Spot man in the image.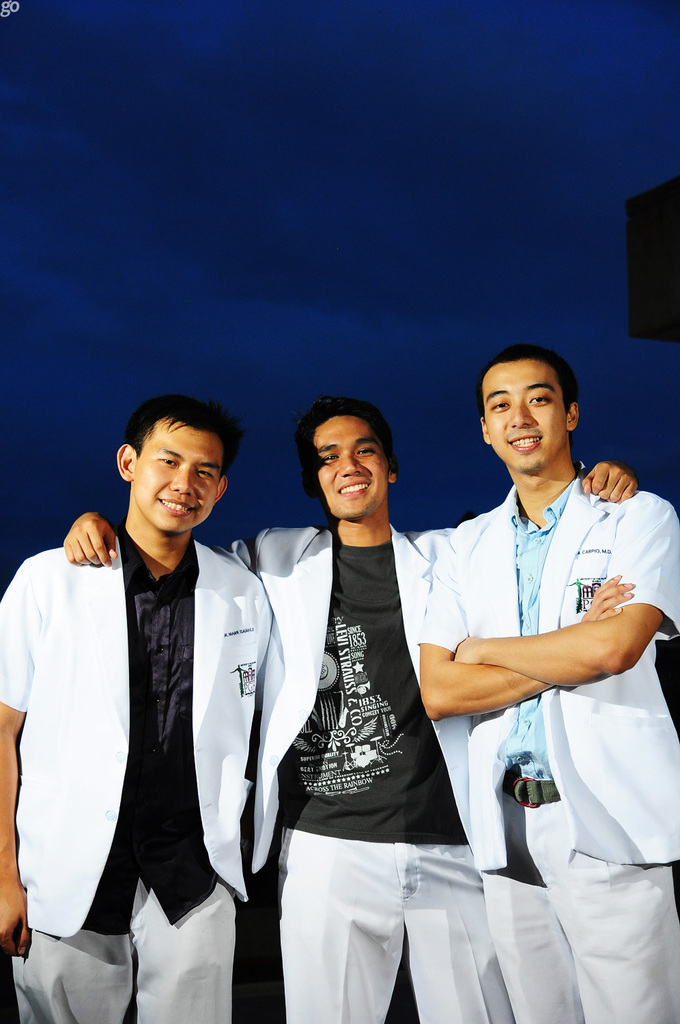
man found at <bbox>414, 347, 679, 1023</bbox>.
